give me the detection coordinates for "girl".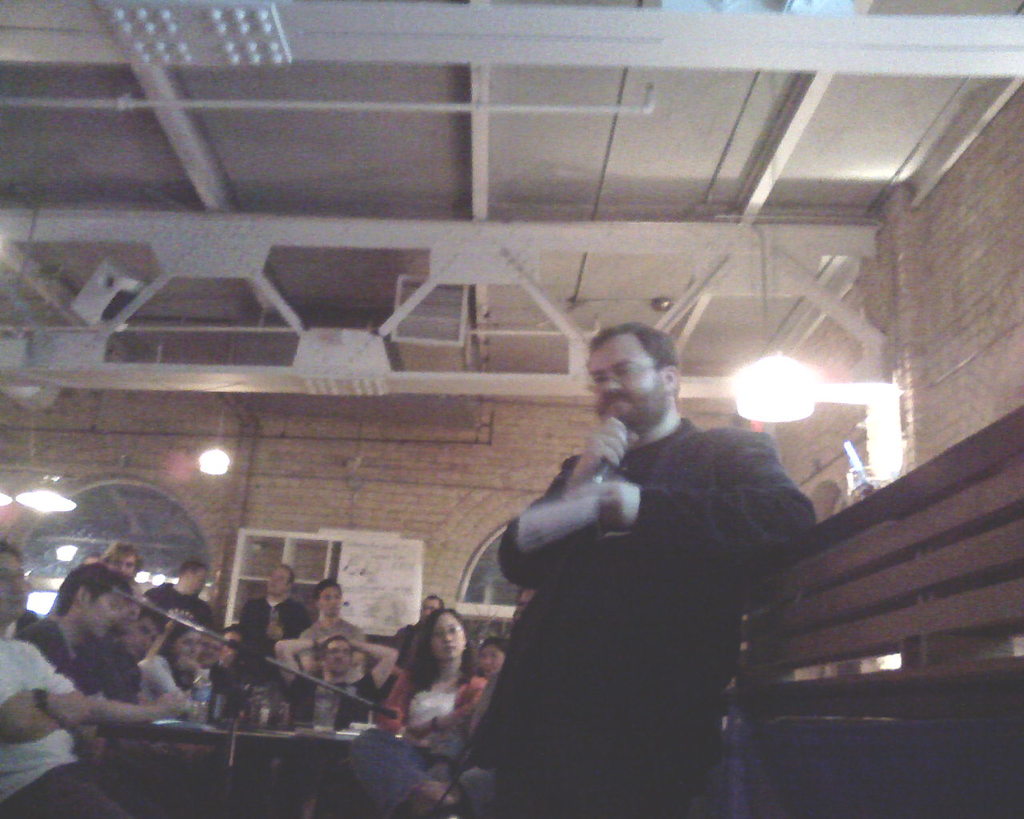
x1=140, y1=608, x2=214, y2=720.
